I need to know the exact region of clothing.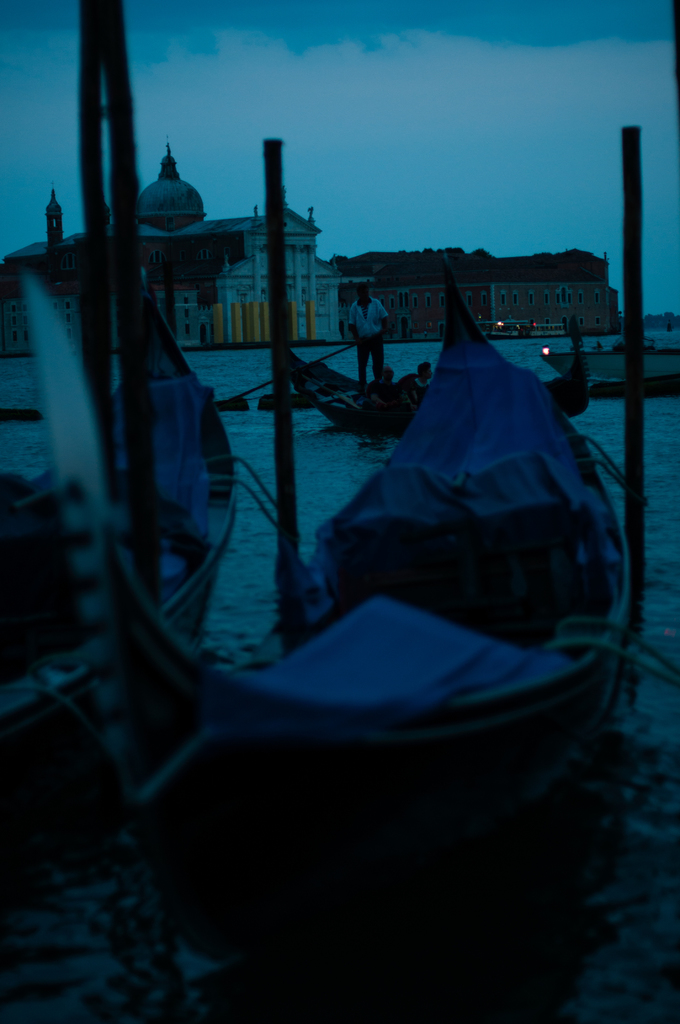
Region: box=[349, 297, 389, 389].
